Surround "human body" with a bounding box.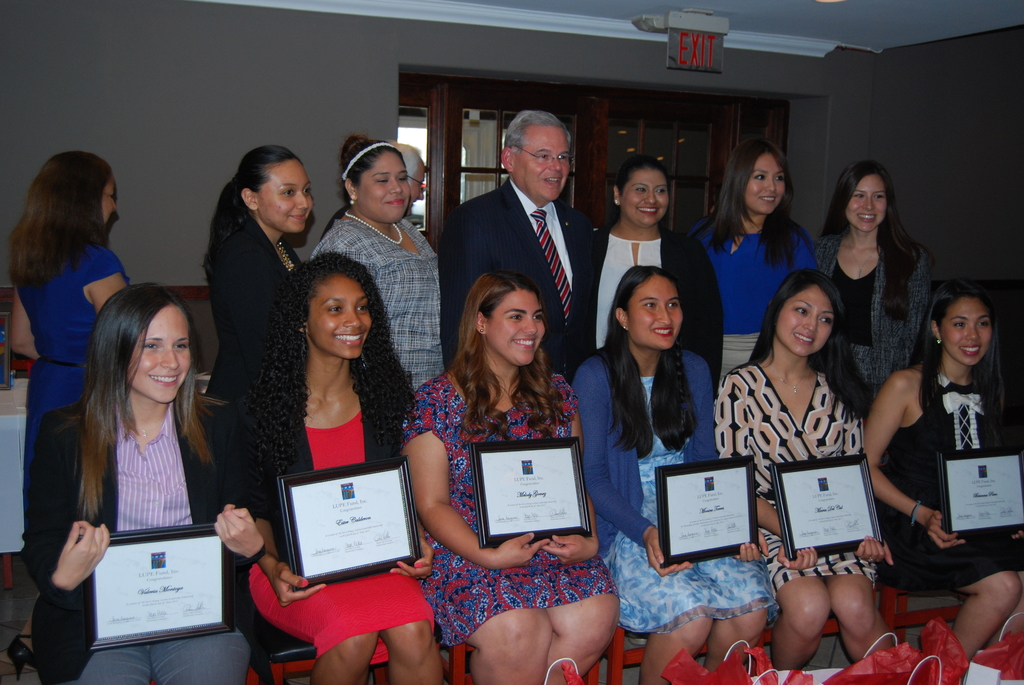
select_region(29, 287, 268, 684).
